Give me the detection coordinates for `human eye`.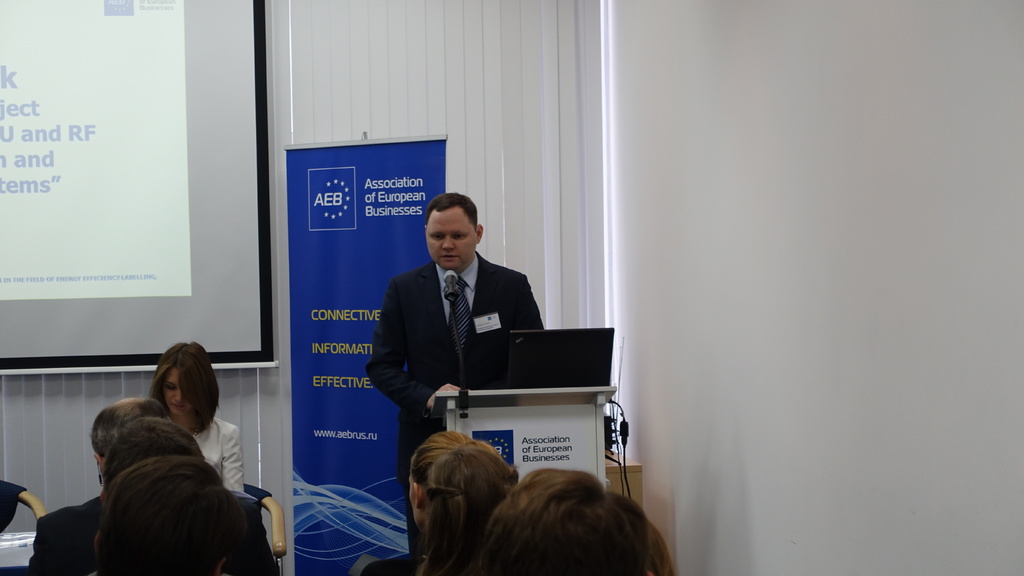
[x1=166, y1=385, x2=179, y2=393].
